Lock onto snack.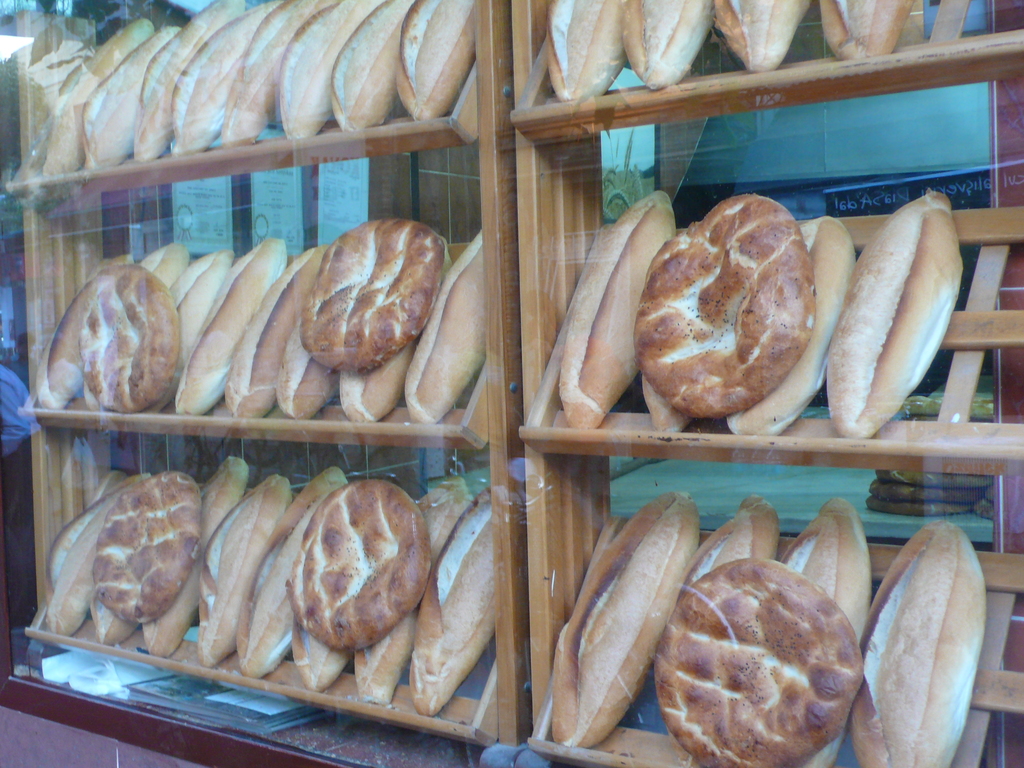
Locked: detection(712, 0, 809, 77).
